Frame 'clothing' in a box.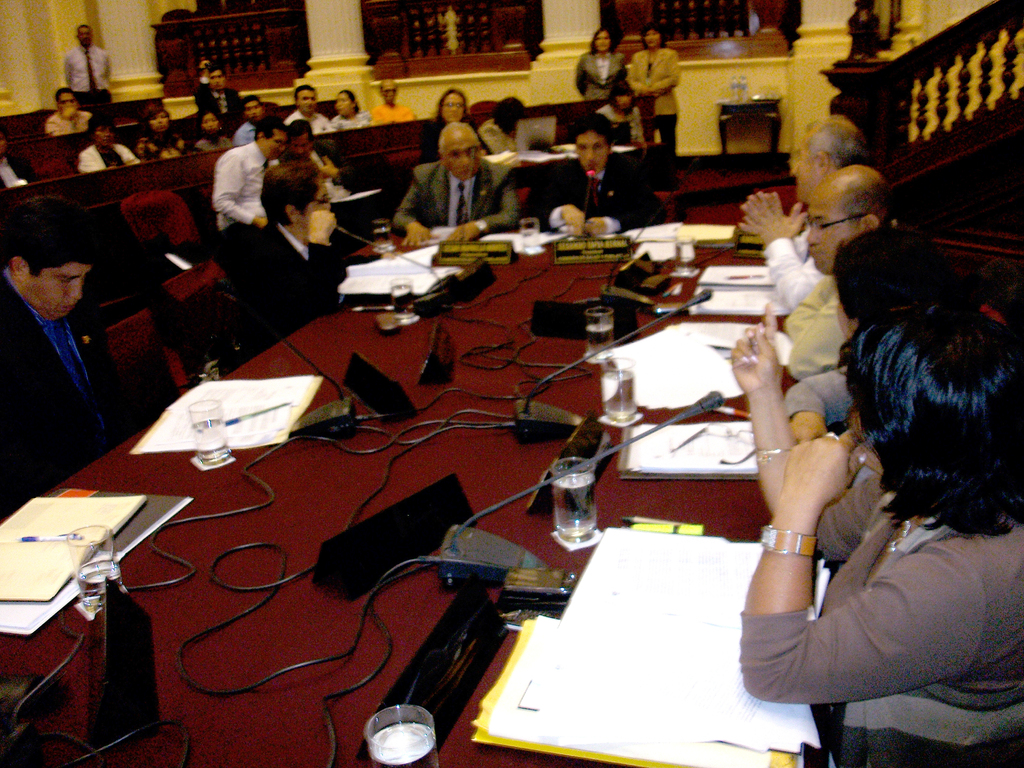
Rect(532, 157, 669, 237).
